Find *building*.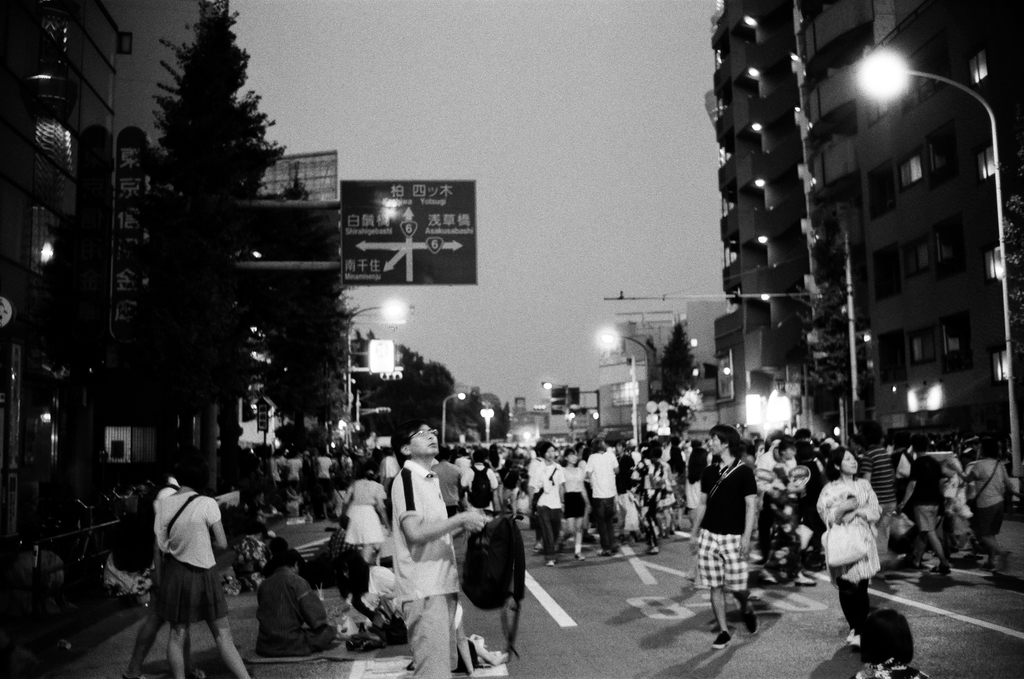
Rect(252, 151, 344, 442).
